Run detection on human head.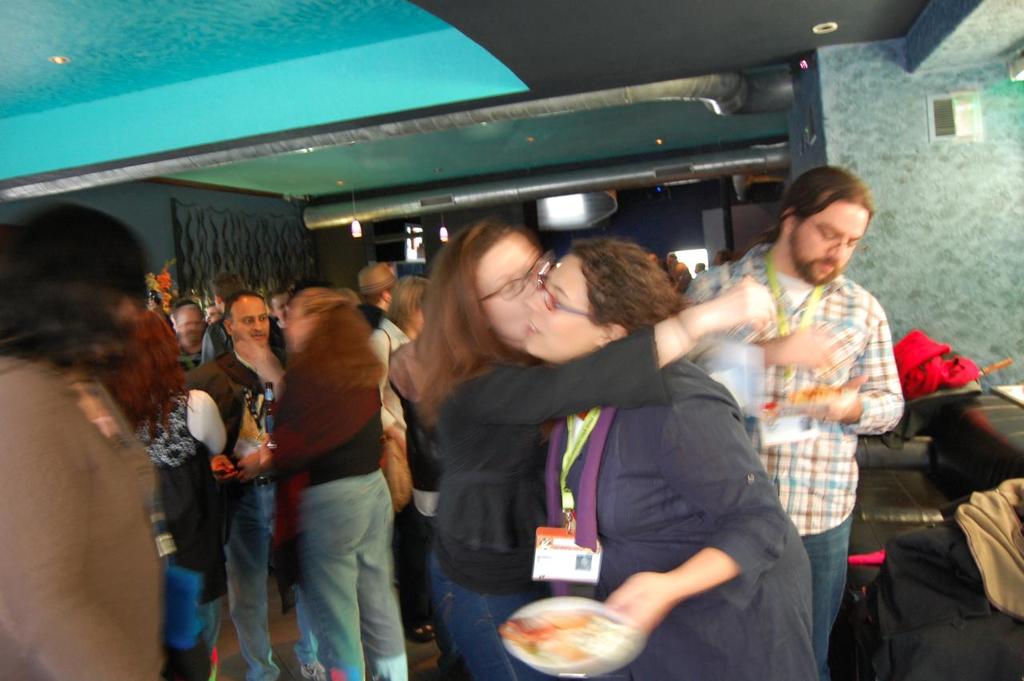
Result: [281, 290, 350, 355].
